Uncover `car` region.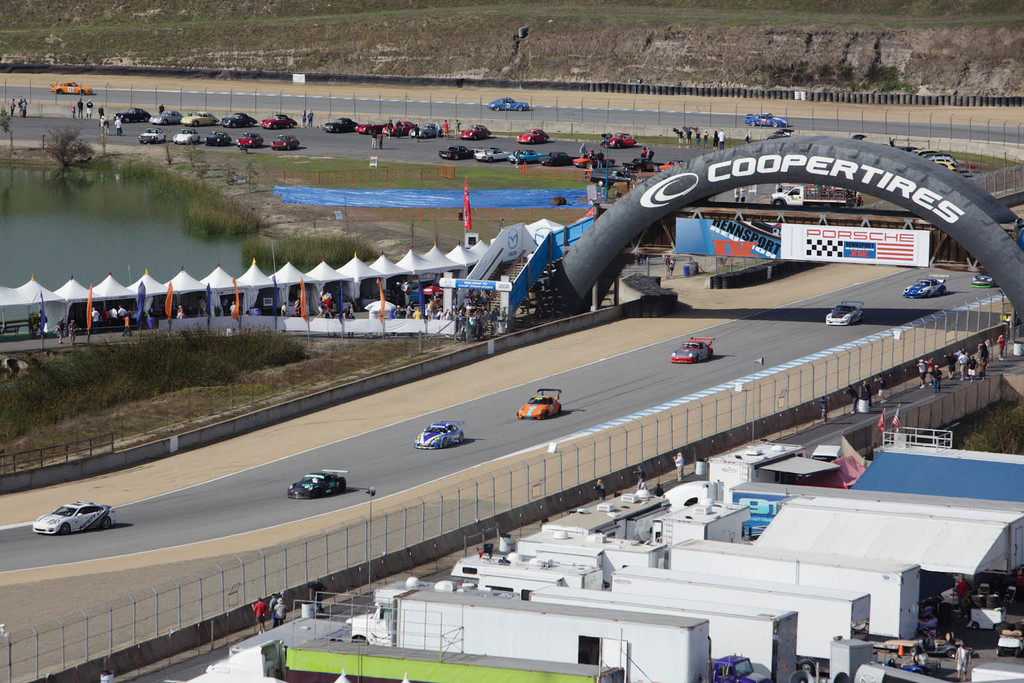
Uncovered: bbox=(488, 99, 530, 113).
